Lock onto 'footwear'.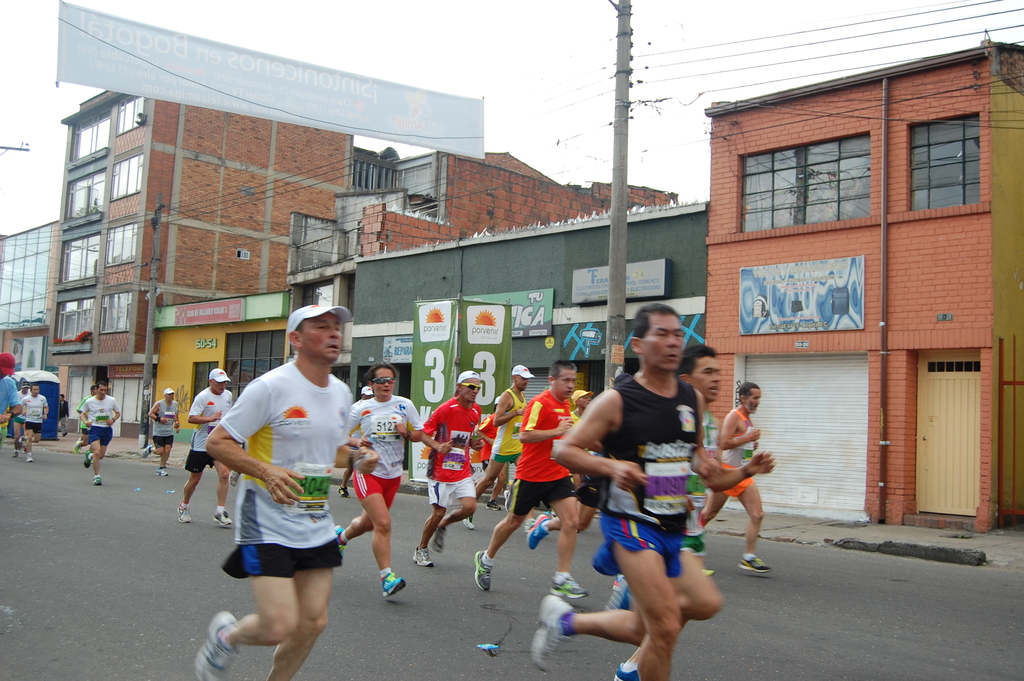
Locked: box(192, 608, 246, 680).
